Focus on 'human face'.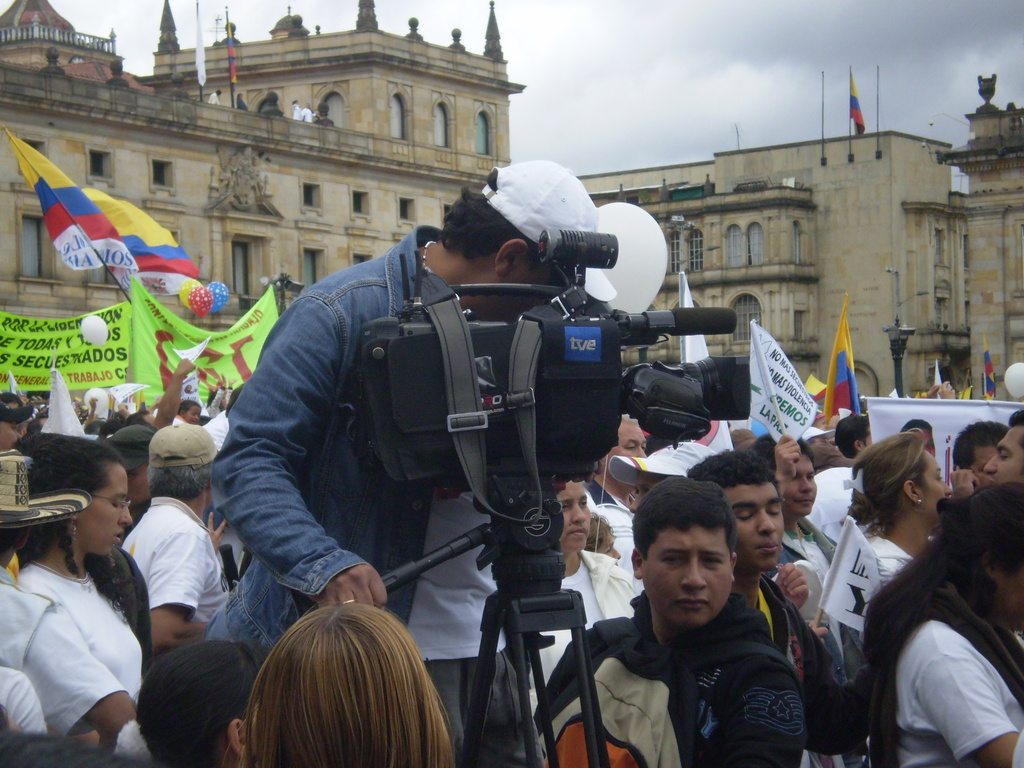
Focused at crop(1005, 569, 1023, 616).
